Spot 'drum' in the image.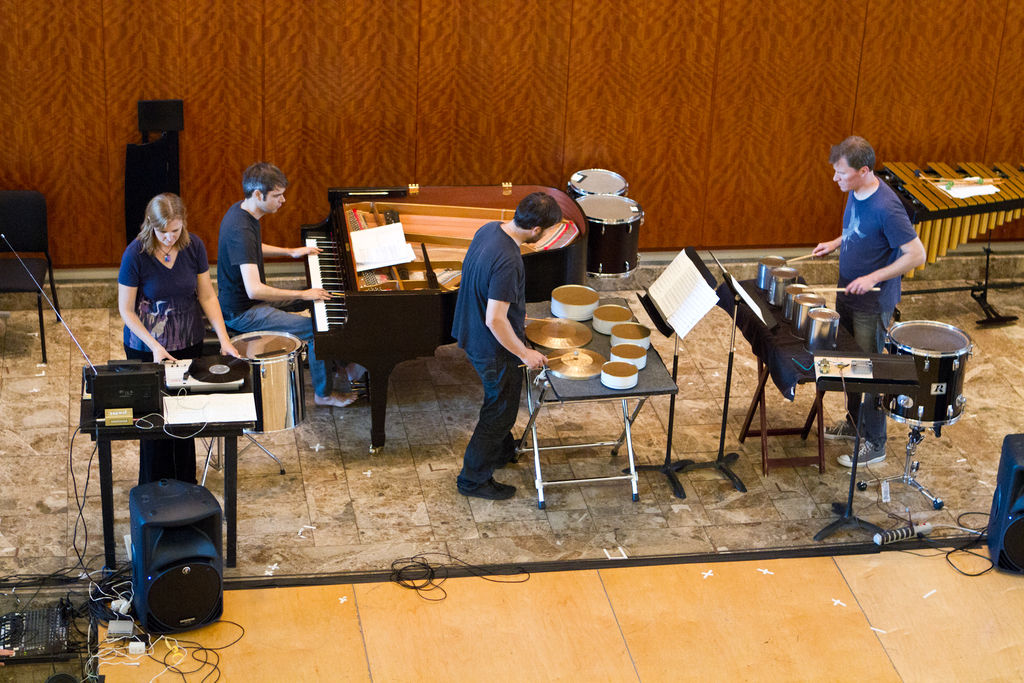
'drum' found at {"x1": 592, "y1": 305, "x2": 634, "y2": 336}.
